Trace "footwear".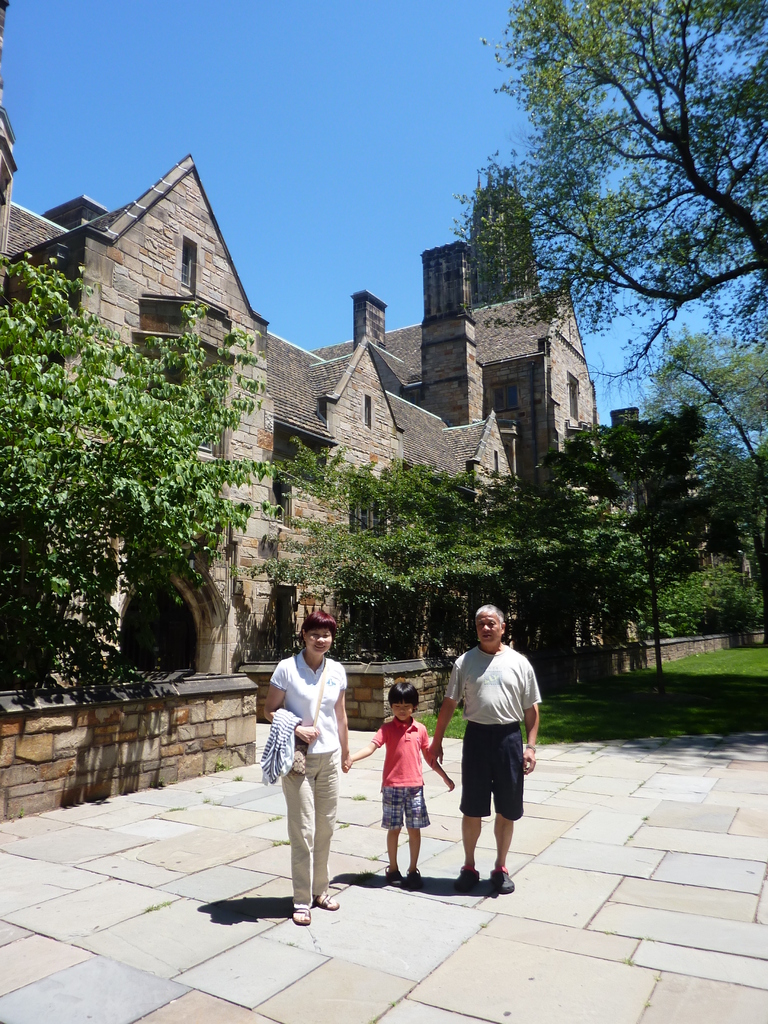
Traced to BBox(394, 868, 412, 884).
